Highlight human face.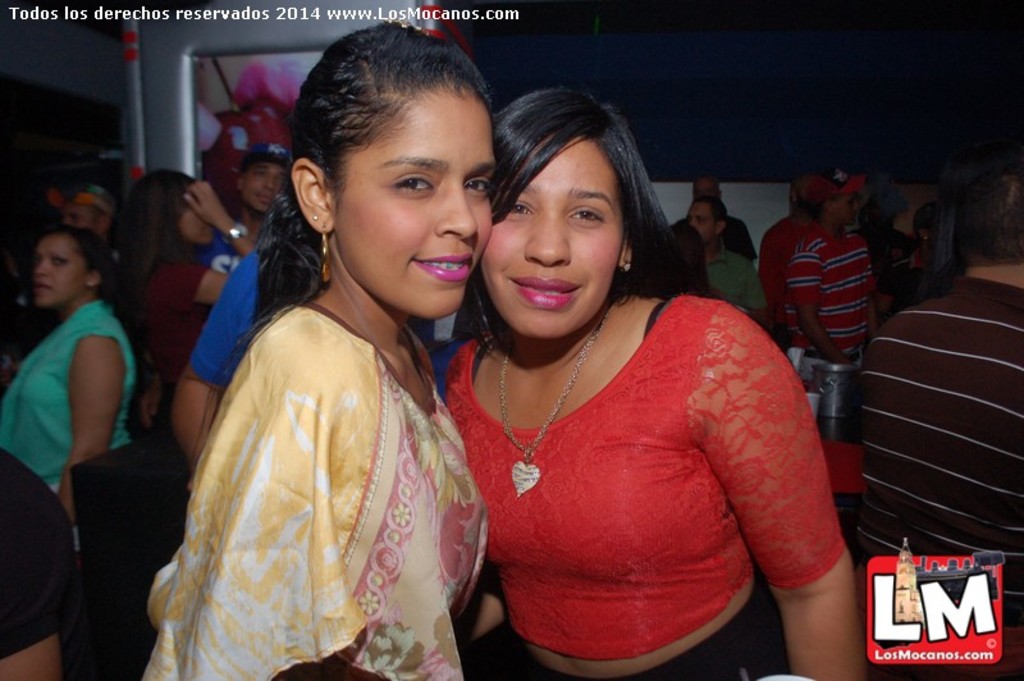
Highlighted region: {"x1": 35, "y1": 250, "x2": 90, "y2": 298}.
